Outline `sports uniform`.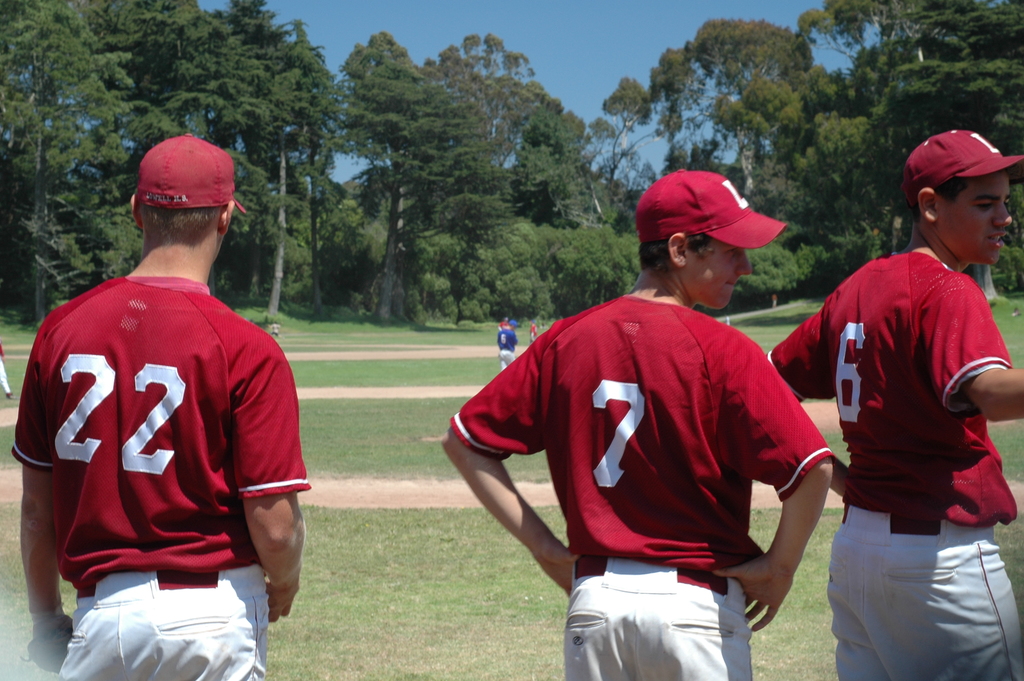
Outline: <region>769, 240, 1007, 680</region>.
